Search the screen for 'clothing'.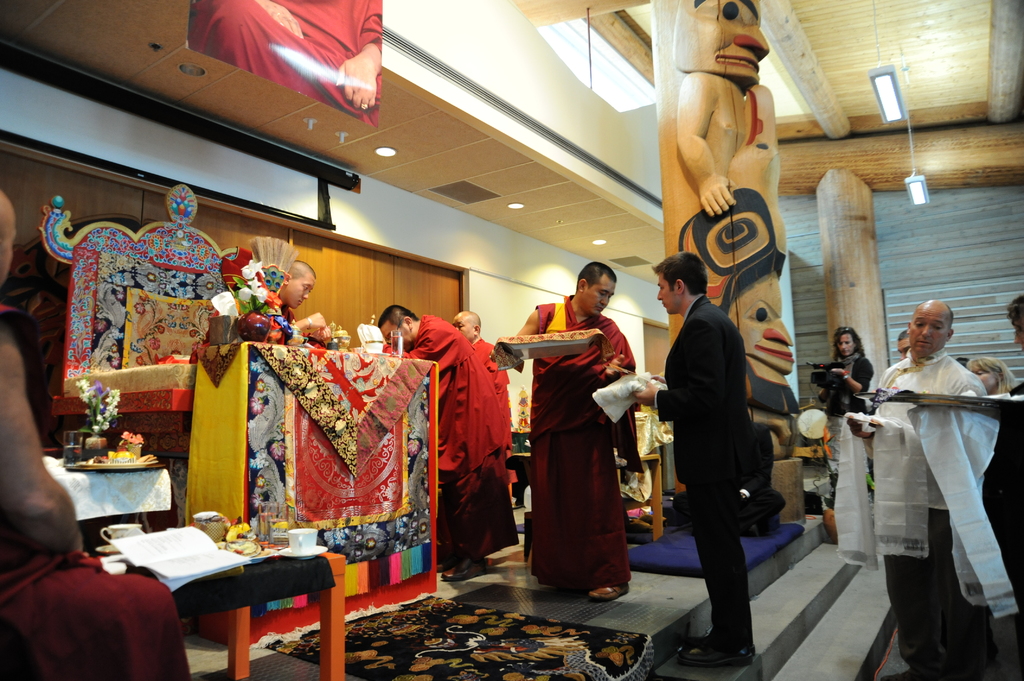
Found at {"left": 530, "top": 301, "right": 637, "bottom": 596}.
